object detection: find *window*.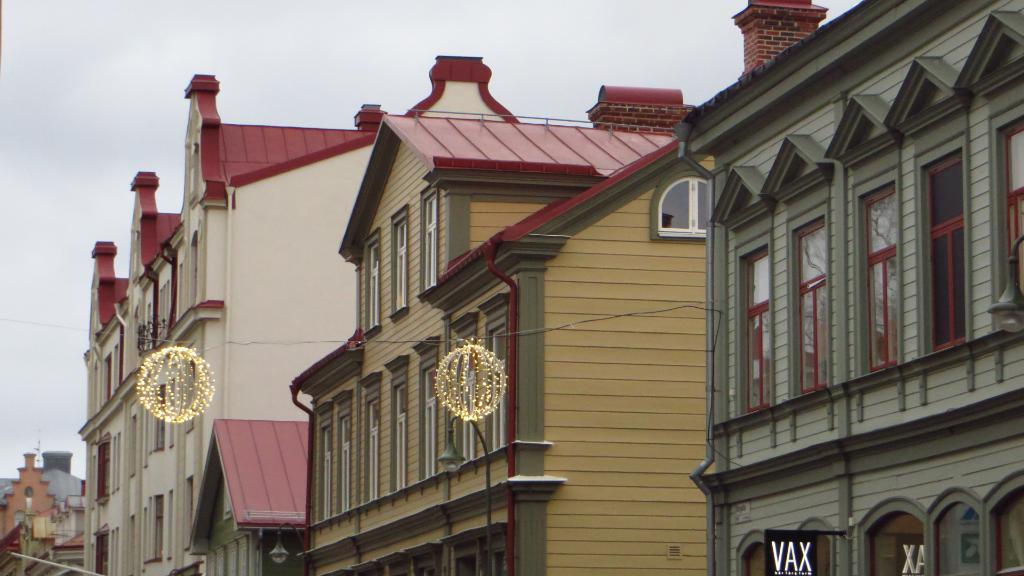
(x1=419, y1=175, x2=448, y2=300).
